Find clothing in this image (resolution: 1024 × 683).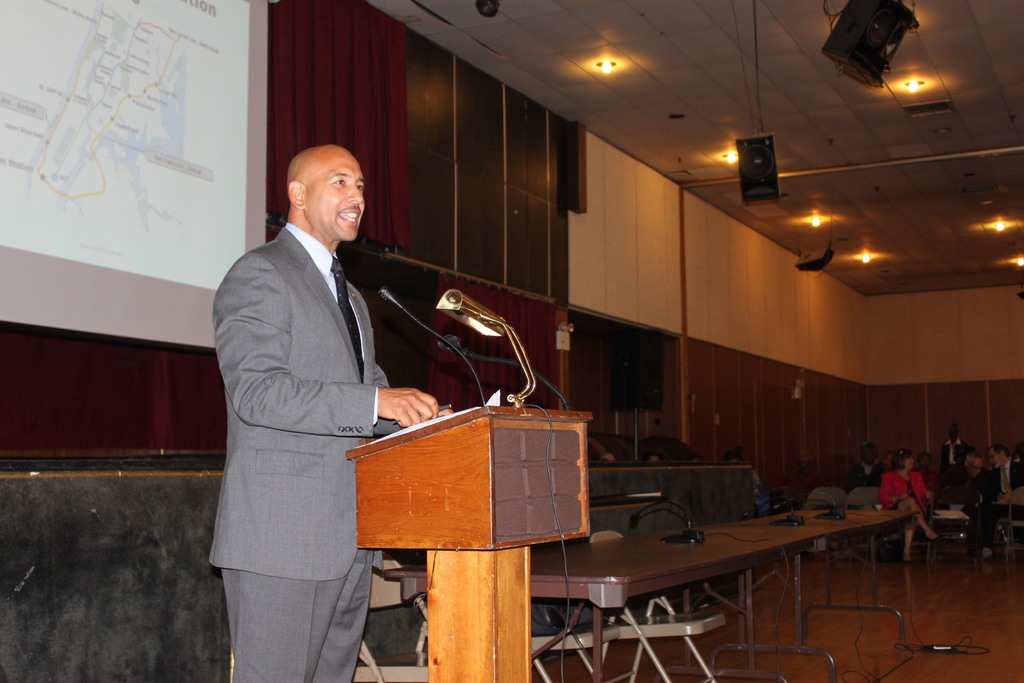
[960,465,995,522].
